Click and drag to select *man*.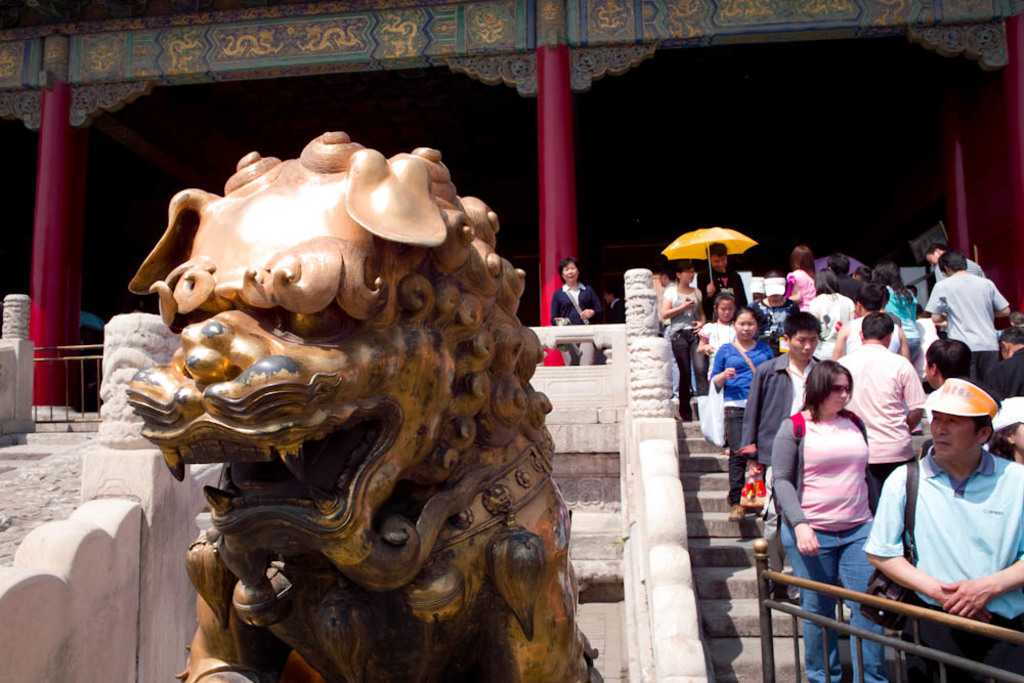
Selection: [left=692, top=236, right=743, bottom=325].
